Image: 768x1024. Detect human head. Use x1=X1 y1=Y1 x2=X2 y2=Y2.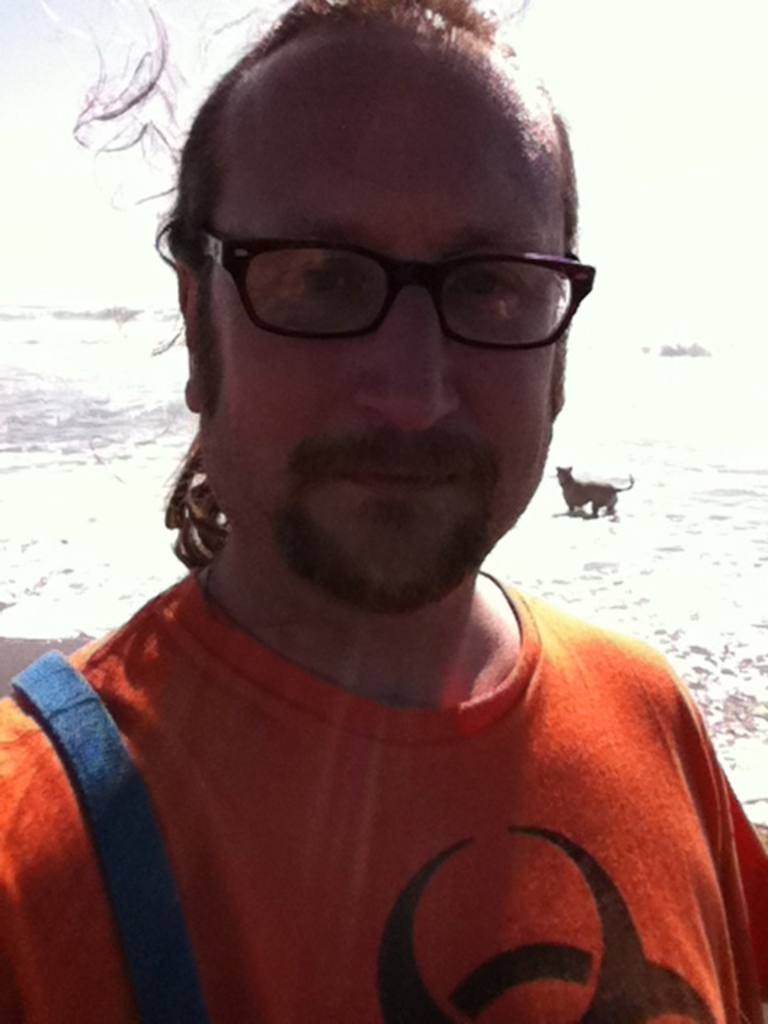
x1=157 y1=27 x2=608 y2=506.
